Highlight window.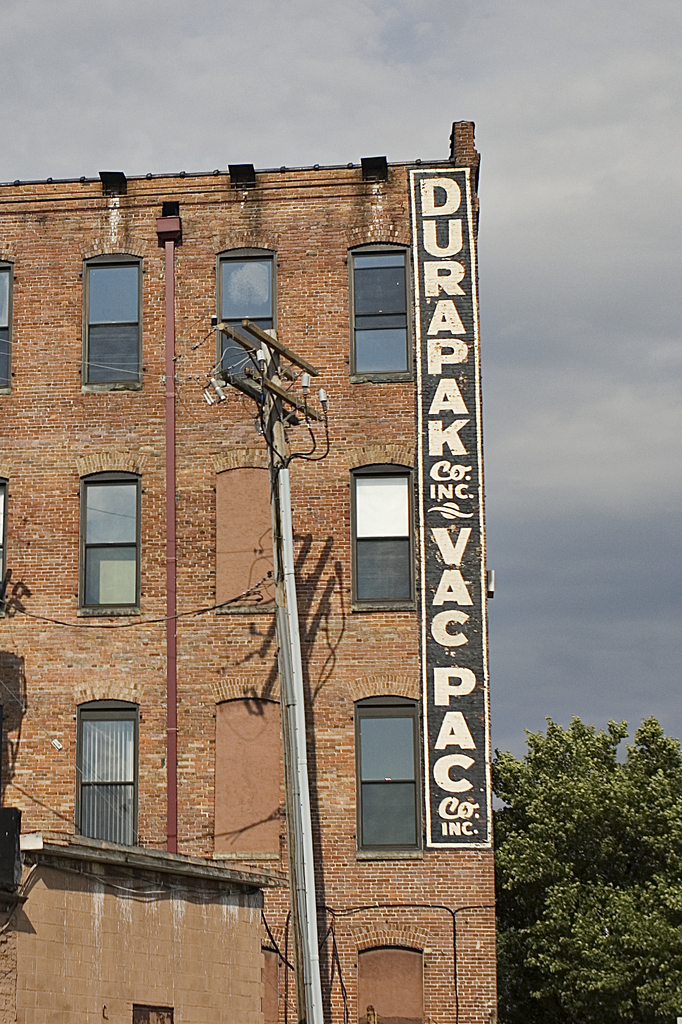
Highlighted region: x1=74 y1=469 x2=136 y2=616.
